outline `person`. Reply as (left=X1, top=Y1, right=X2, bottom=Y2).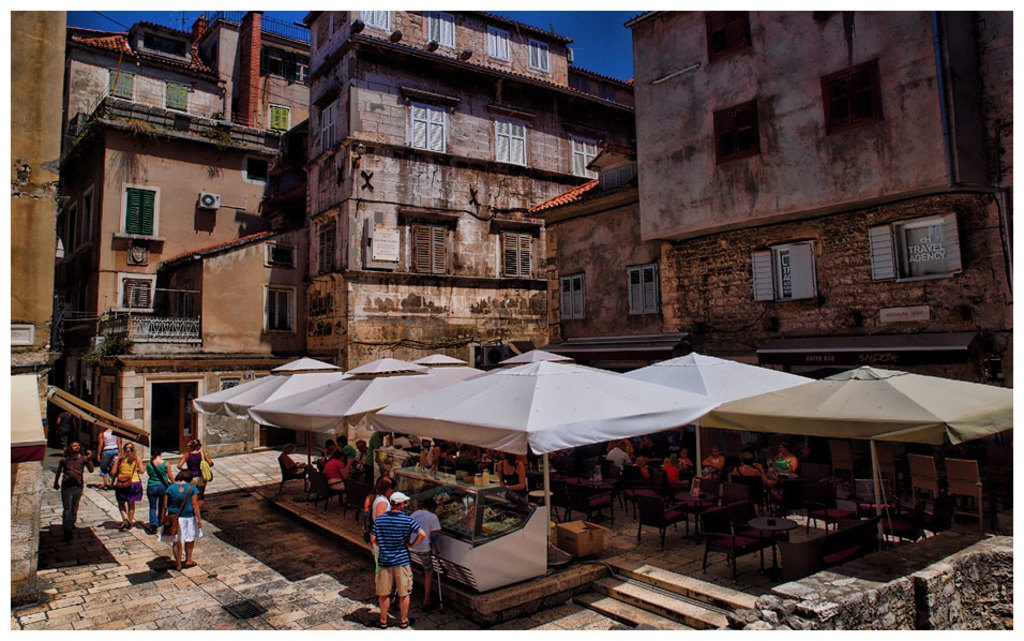
(left=144, top=445, right=176, bottom=534).
